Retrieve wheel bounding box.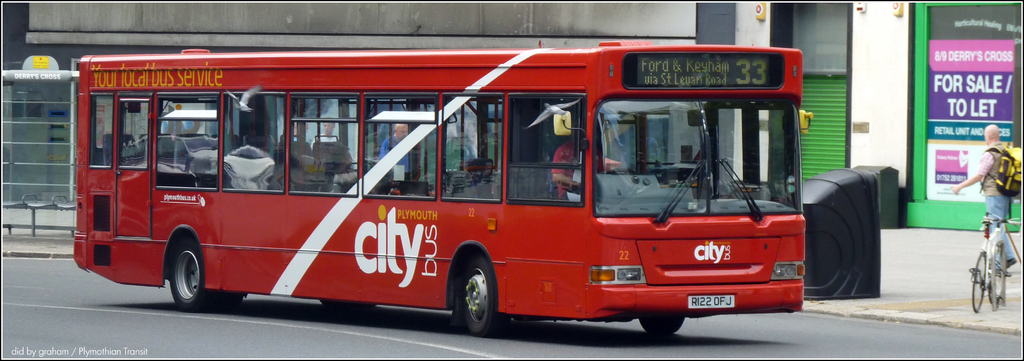
Bounding box: <region>170, 238, 216, 309</region>.
